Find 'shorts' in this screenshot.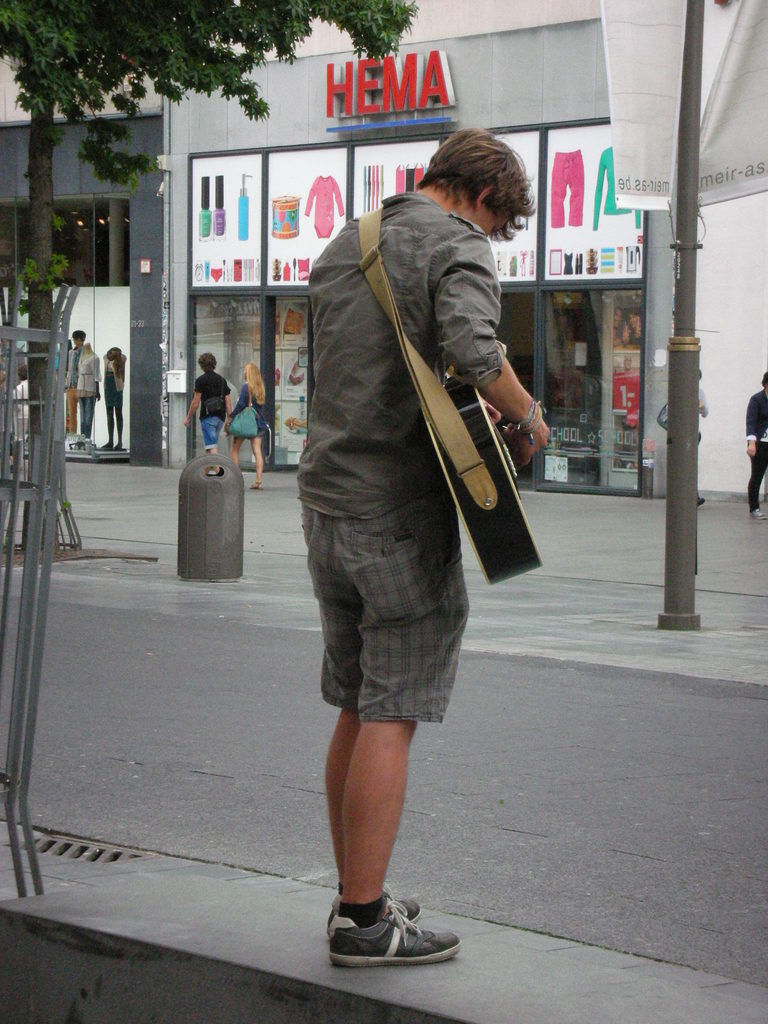
The bounding box for 'shorts' is <bbox>202, 414, 223, 452</bbox>.
